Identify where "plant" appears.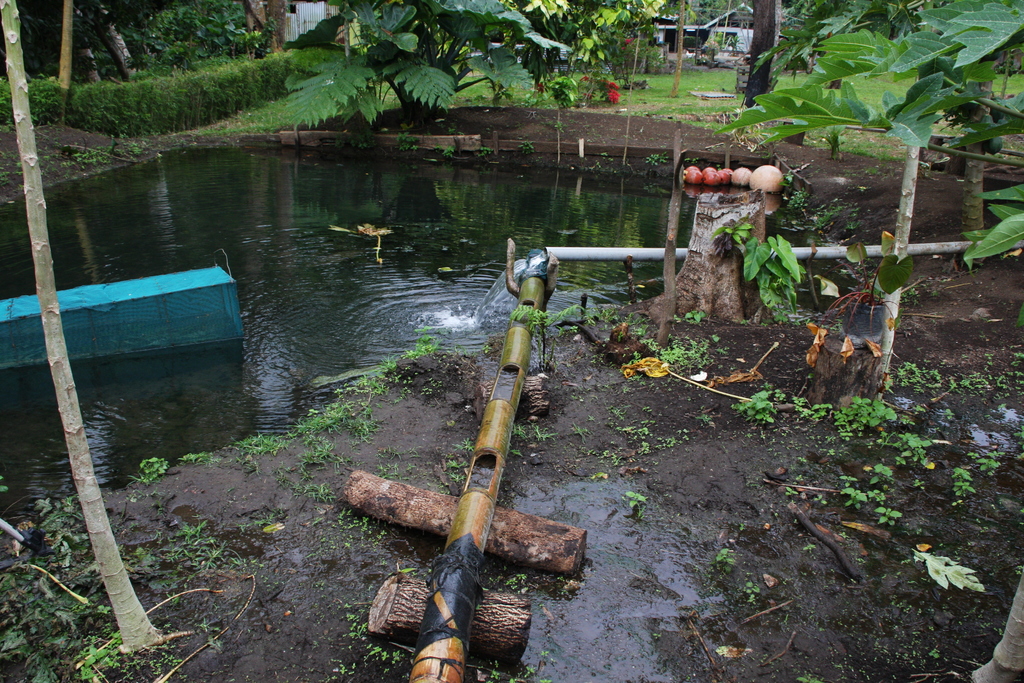
Appears at bbox=(991, 624, 1004, 635).
